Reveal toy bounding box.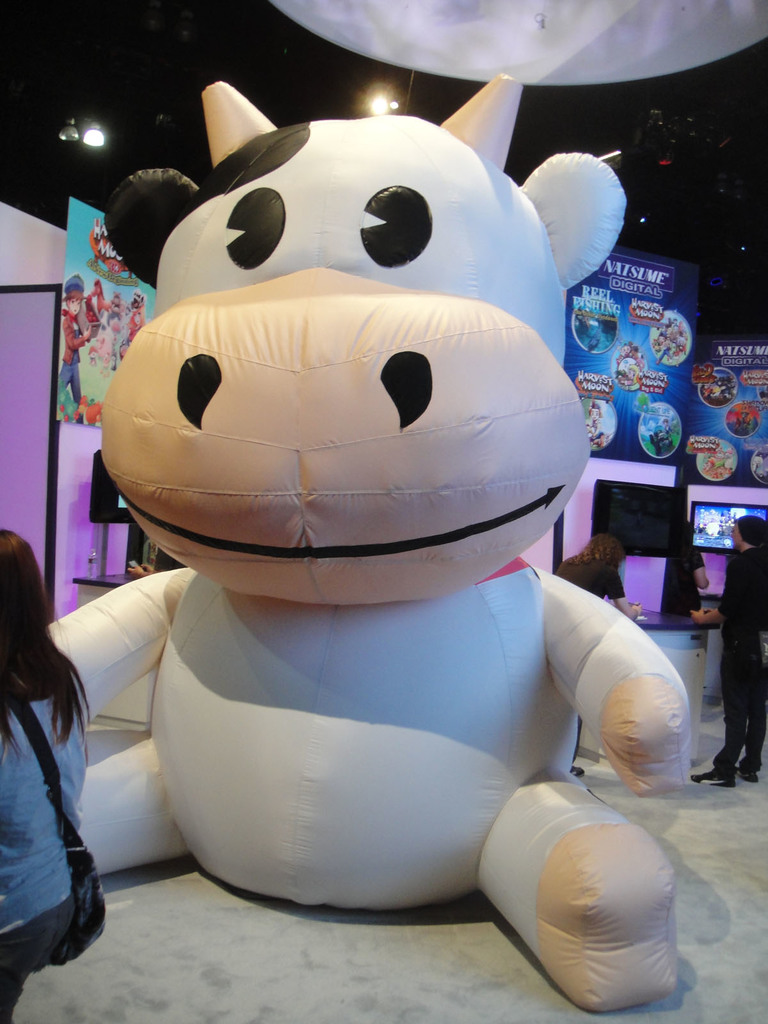
Revealed: [left=44, top=74, right=680, bottom=1019].
